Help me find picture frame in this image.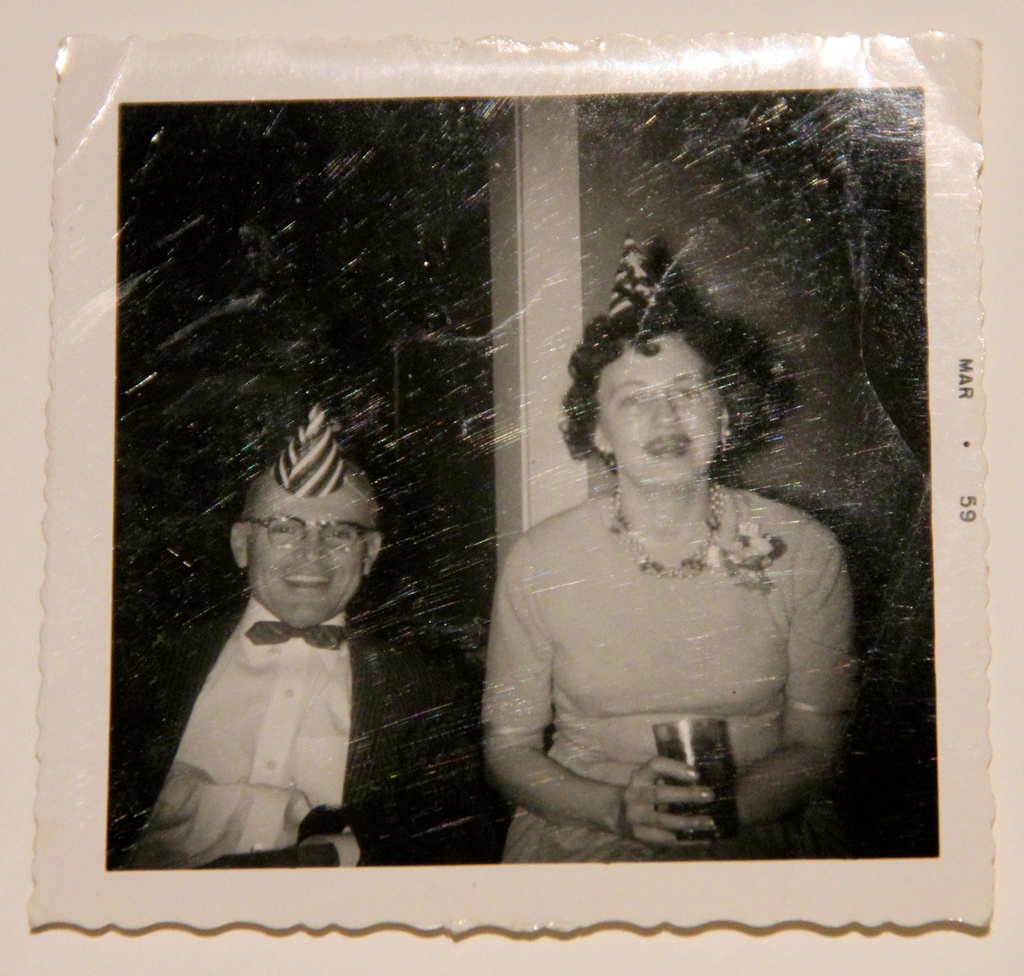
Found it: (left=56, top=40, right=1000, bottom=918).
